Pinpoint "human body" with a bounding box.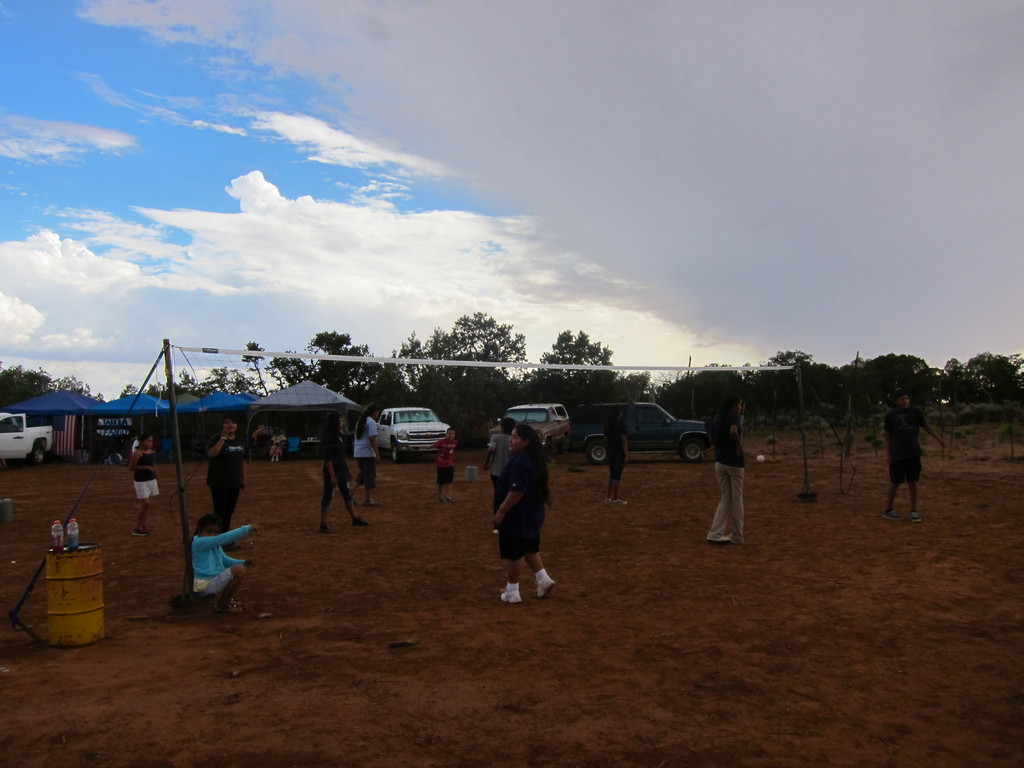
{"left": 320, "top": 437, "right": 371, "bottom": 531}.
